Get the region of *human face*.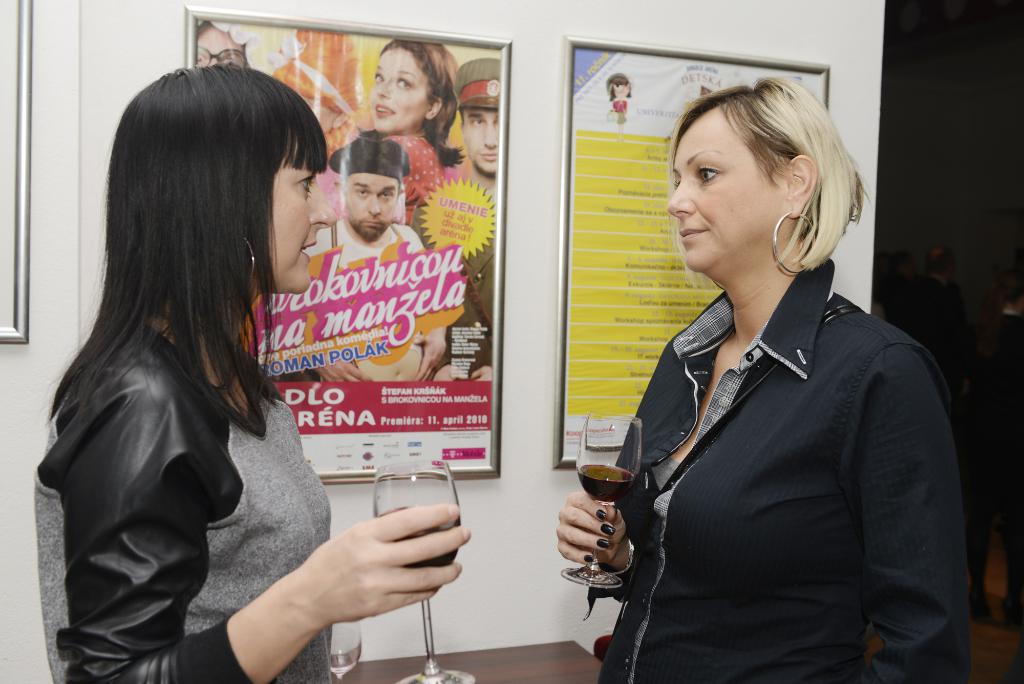
detection(269, 151, 333, 293).
